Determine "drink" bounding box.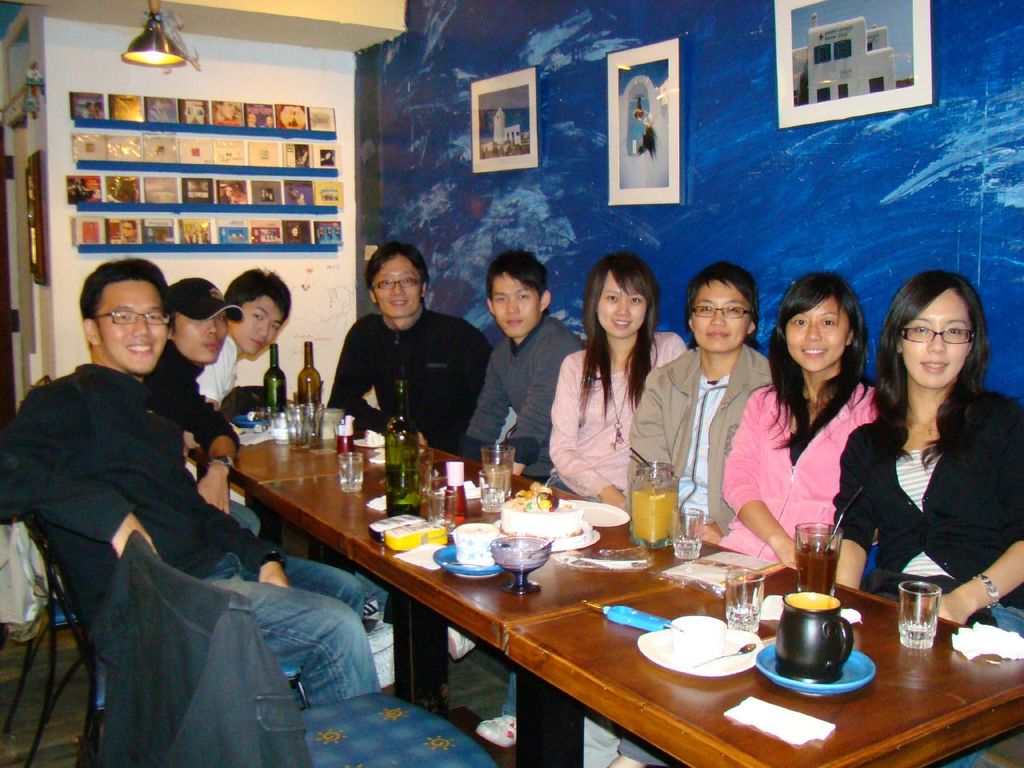
Determined: 629, 485, 680, 542.
